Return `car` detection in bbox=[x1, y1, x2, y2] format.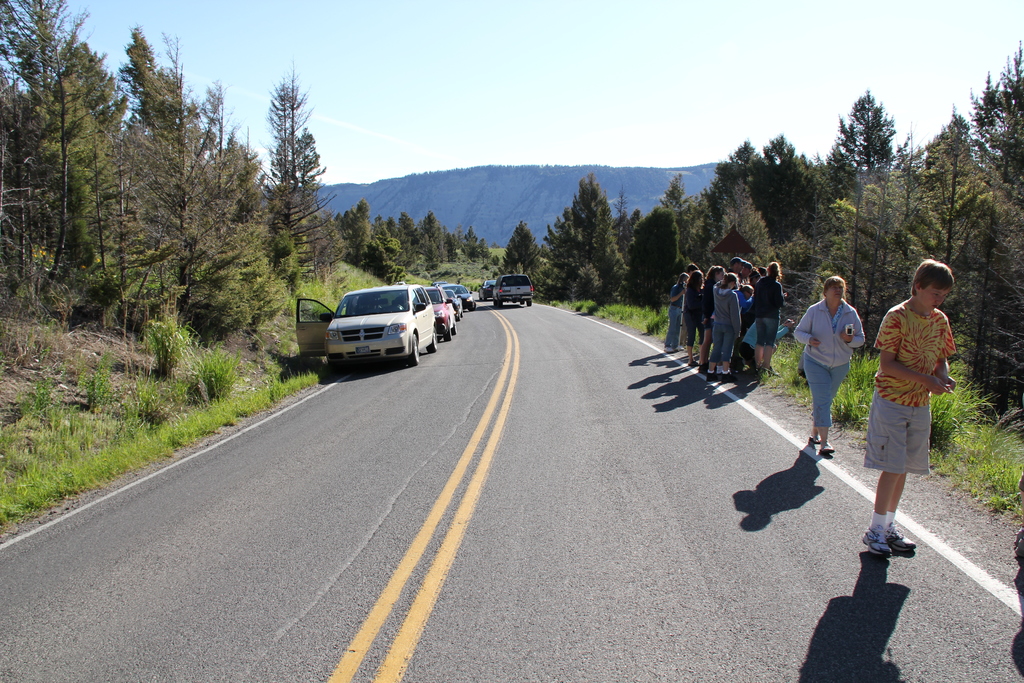
bbox=[294, 274, 438, 373].
